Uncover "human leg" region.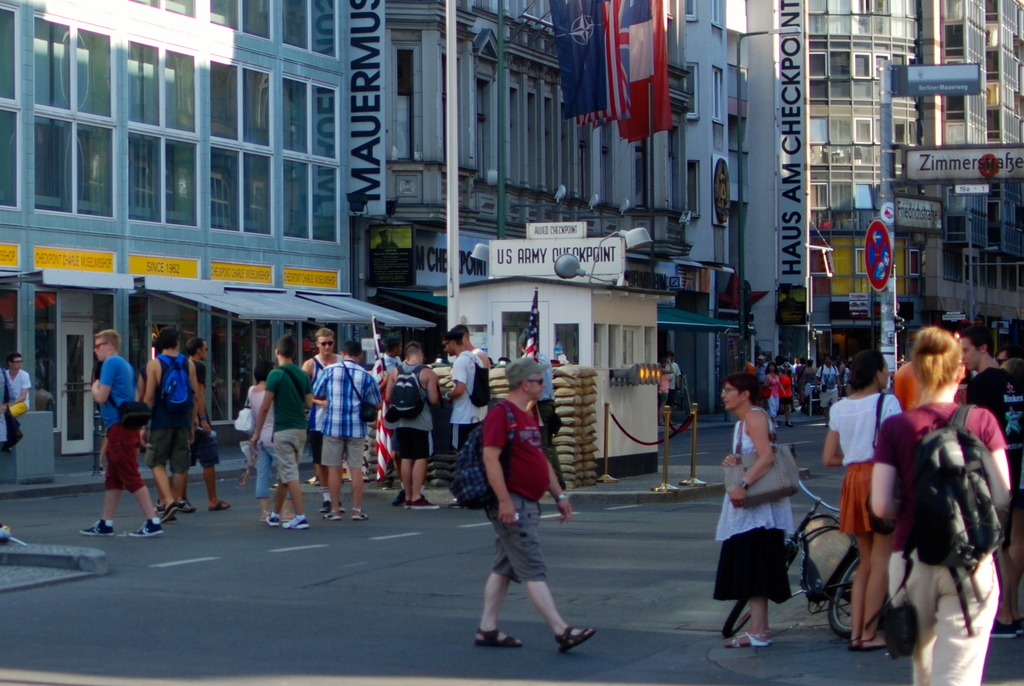
Uncovered: locate(108, 432, 168, 532).
